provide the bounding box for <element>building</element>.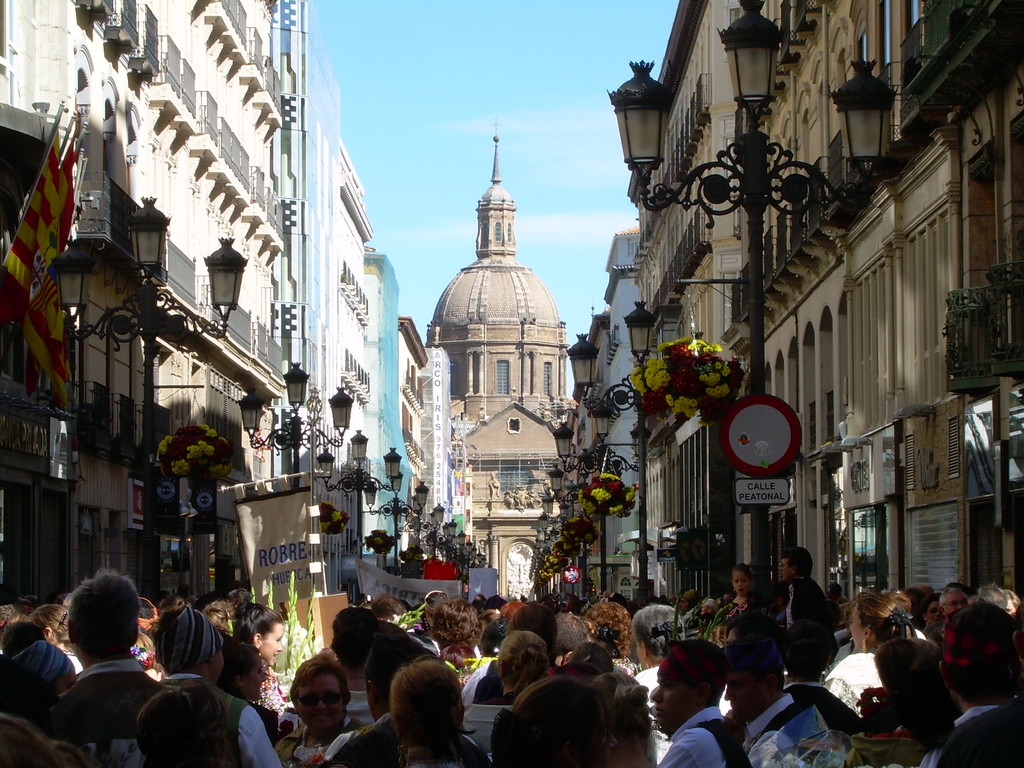
343/157/384/605.
